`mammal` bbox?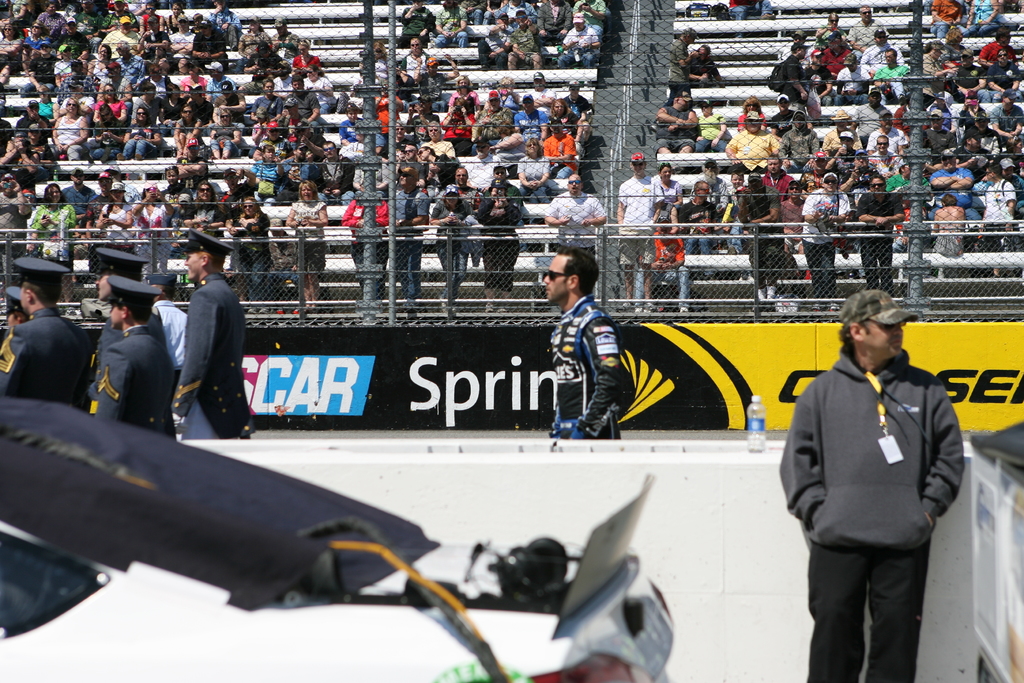
{"x1": 772, "y1": 304, "x2": 984, "y2": 664}
